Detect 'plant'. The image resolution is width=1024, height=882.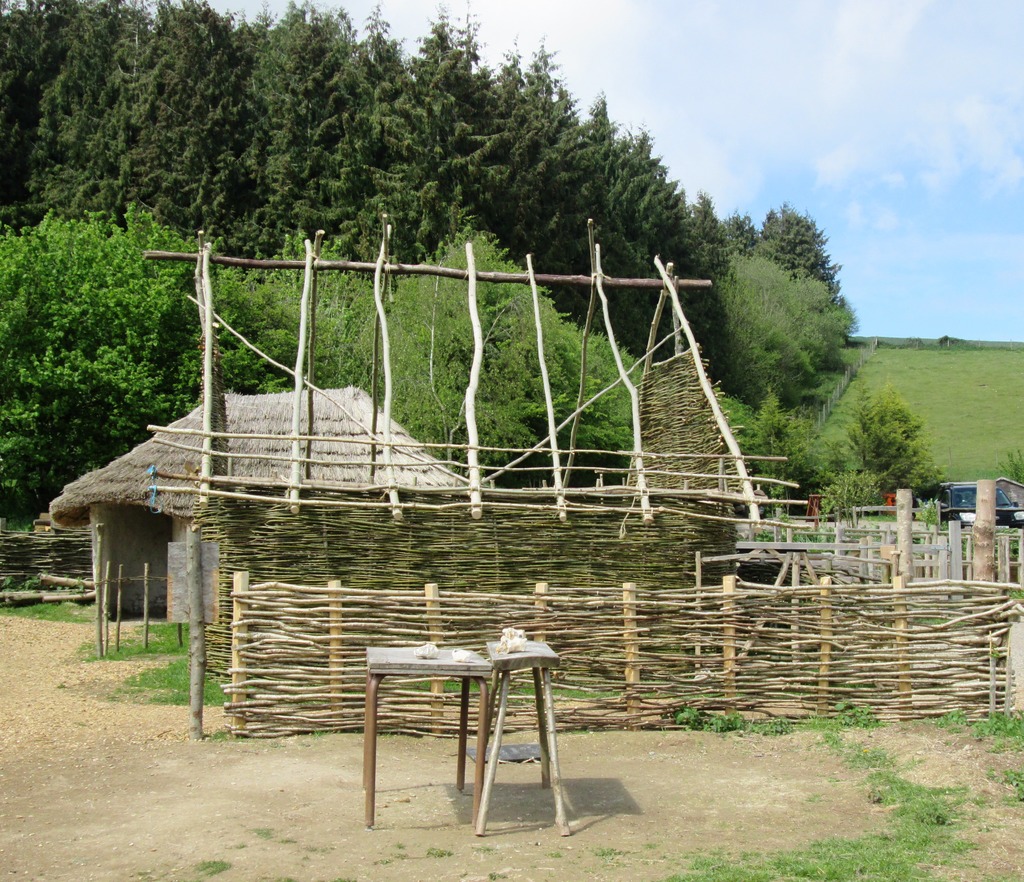
717:527:809:550.
